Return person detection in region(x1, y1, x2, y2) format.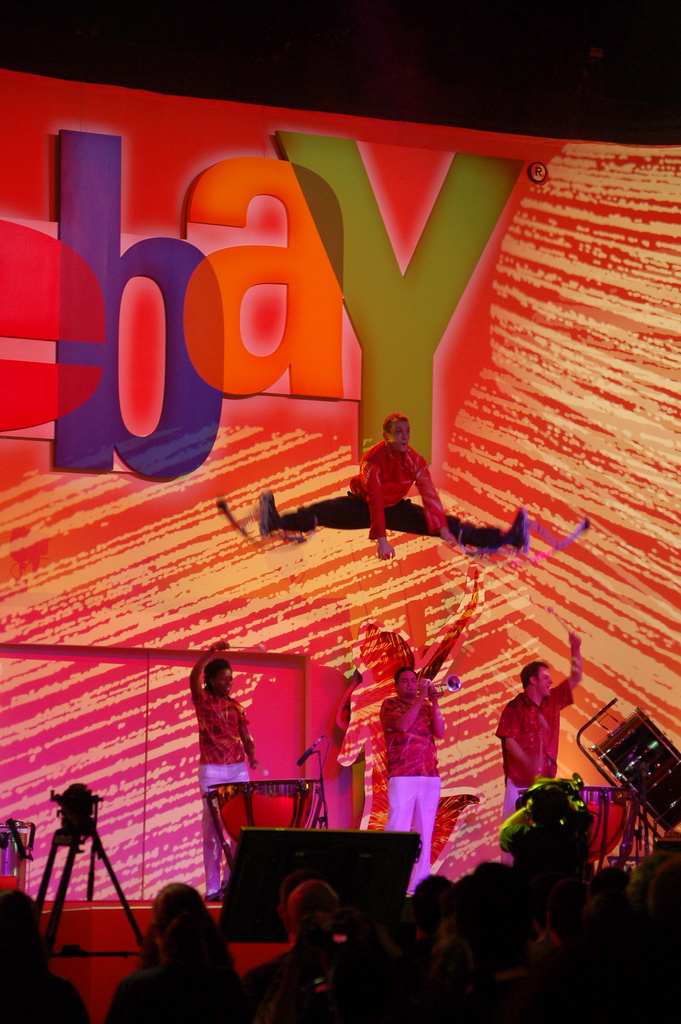
region(231, 877, 365, 1023).
